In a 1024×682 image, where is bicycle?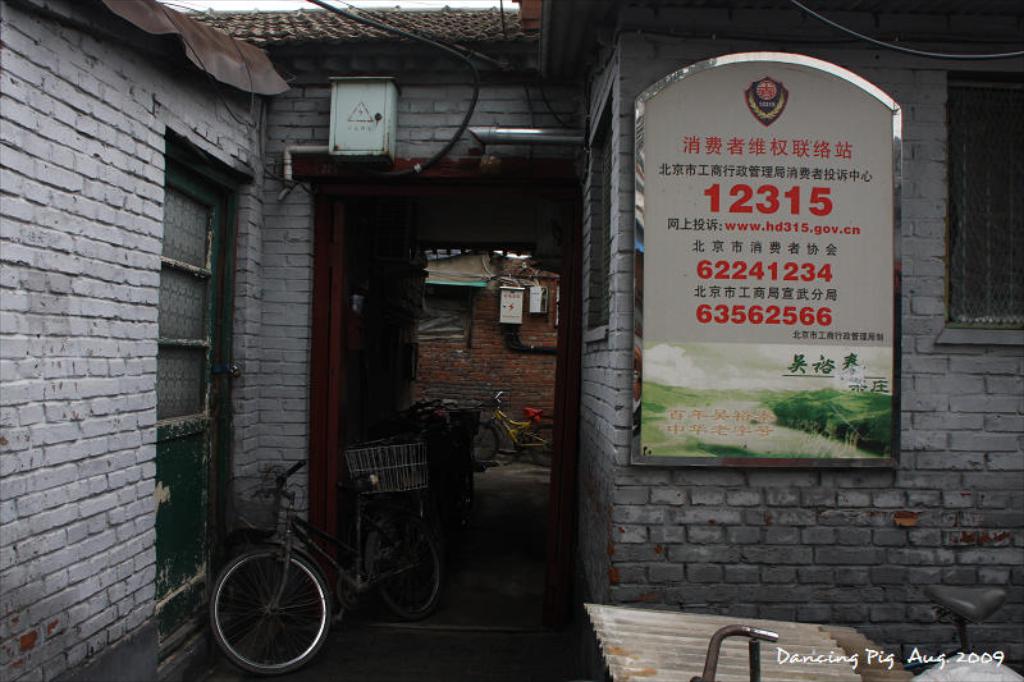
{"x1": 470, "y1": 389, "x2": 561, "y2": 470}.
